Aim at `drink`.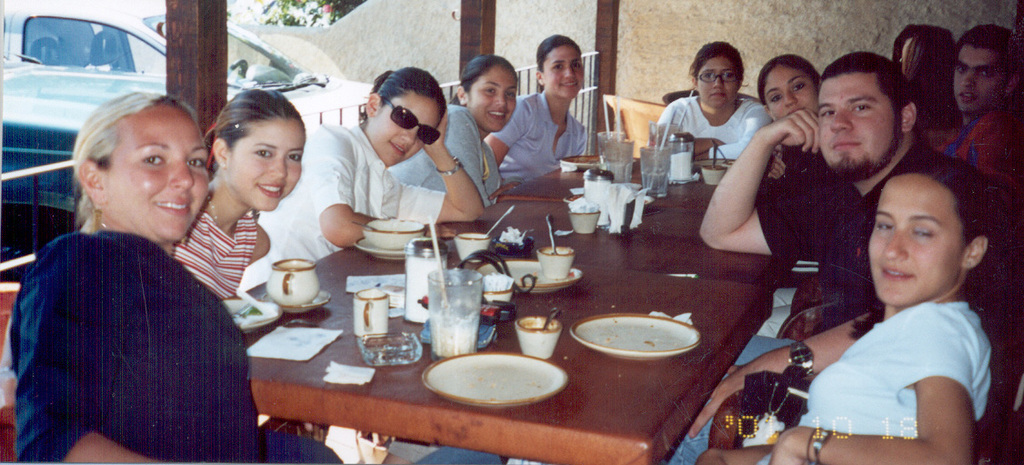
Aimed at l=670, t=149, r=694, b=186.
